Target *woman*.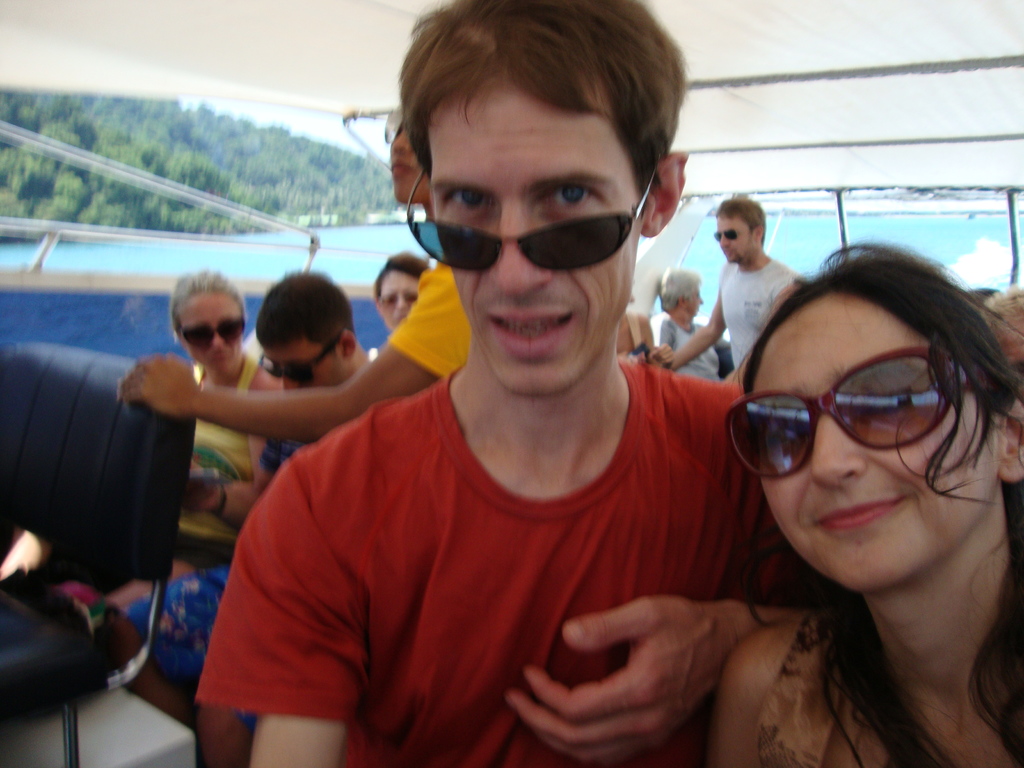
Target region: 657 227 1023 740.
